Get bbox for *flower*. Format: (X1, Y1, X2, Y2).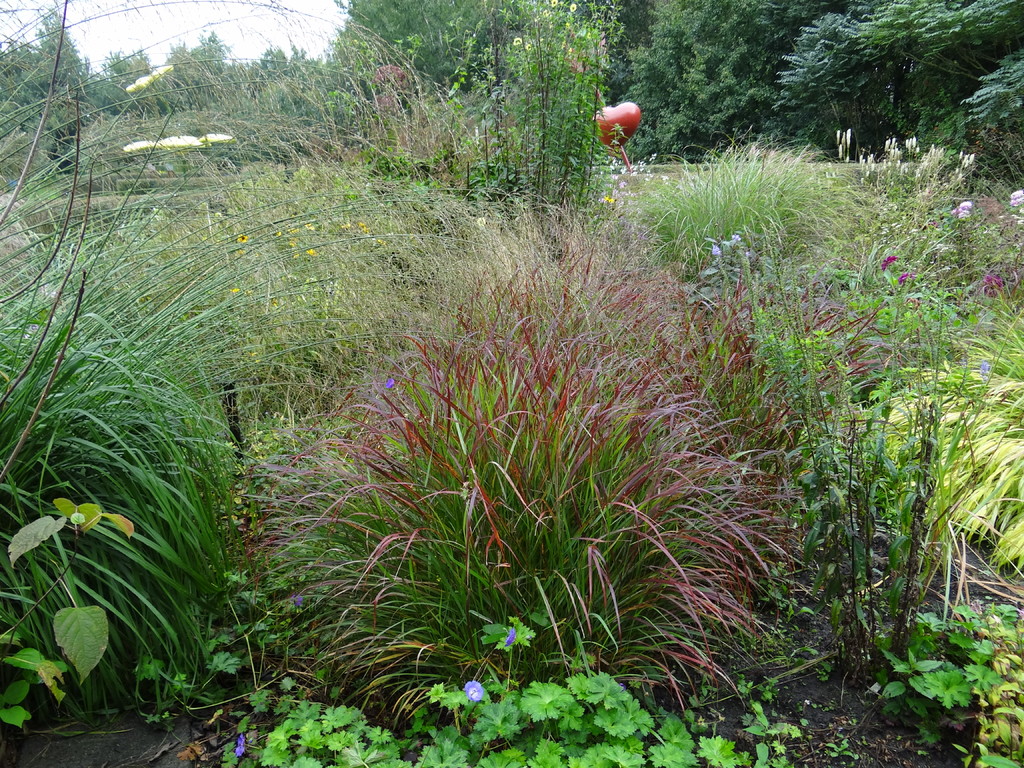
(238, 233, 249, 243).
